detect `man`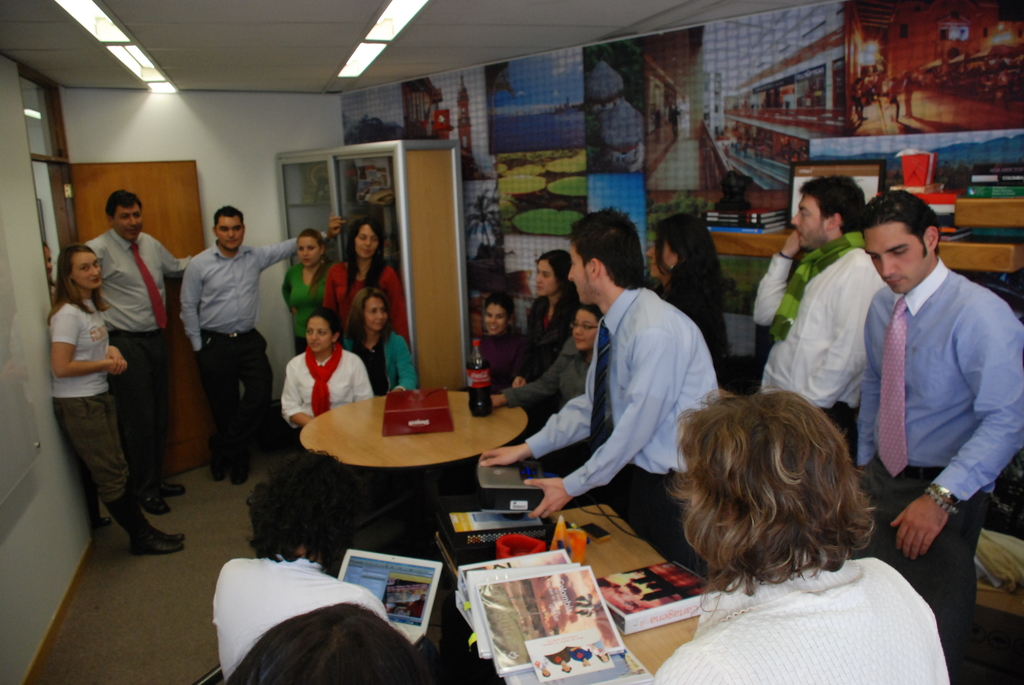
x1=845 y1=184 x2=1023 y2=684
